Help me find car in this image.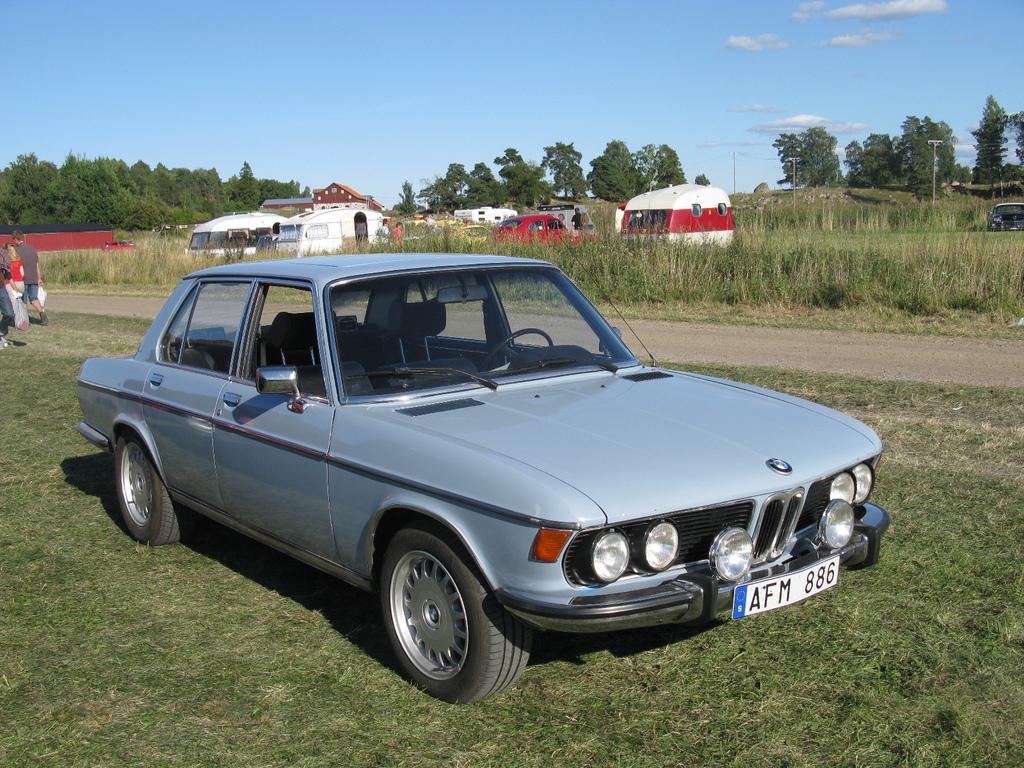
Found it: pyautogui.locateOnScreen(491, 212, 600, 256).
